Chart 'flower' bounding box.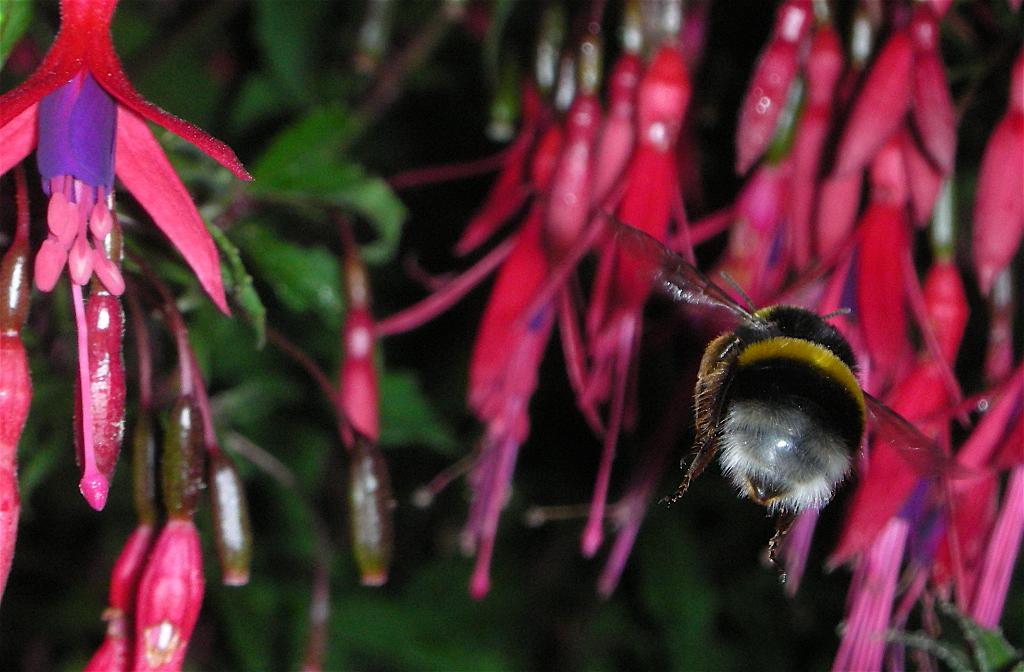
Charted: left=83, top=522, right=155, bottom=671.
